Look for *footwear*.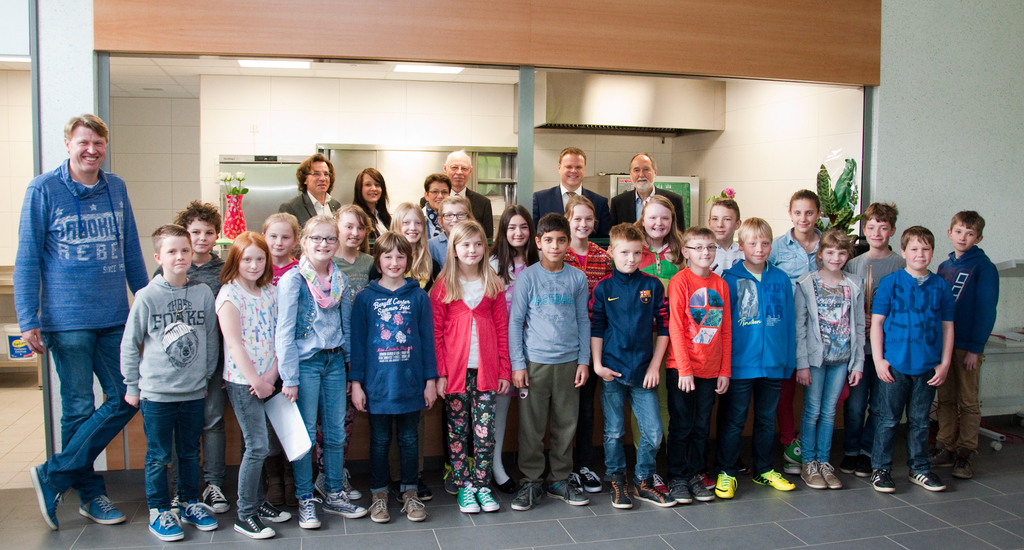
Found: box=[231, 517, 278, 540].
